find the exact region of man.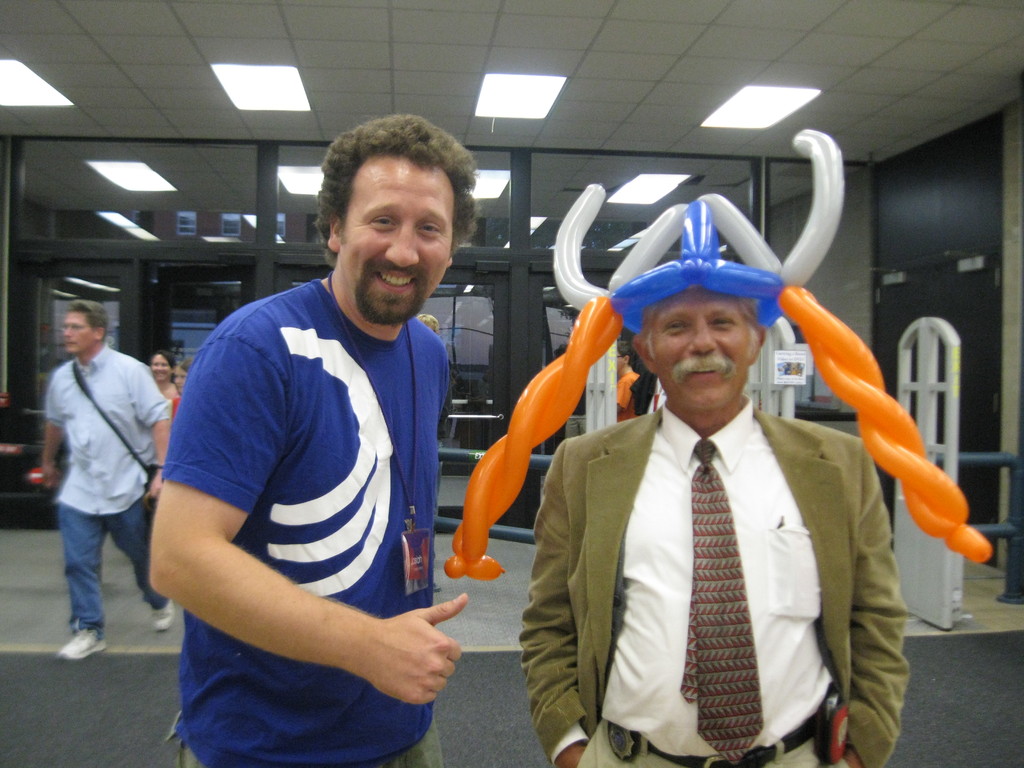
Exact region: 28 276 164 657.
